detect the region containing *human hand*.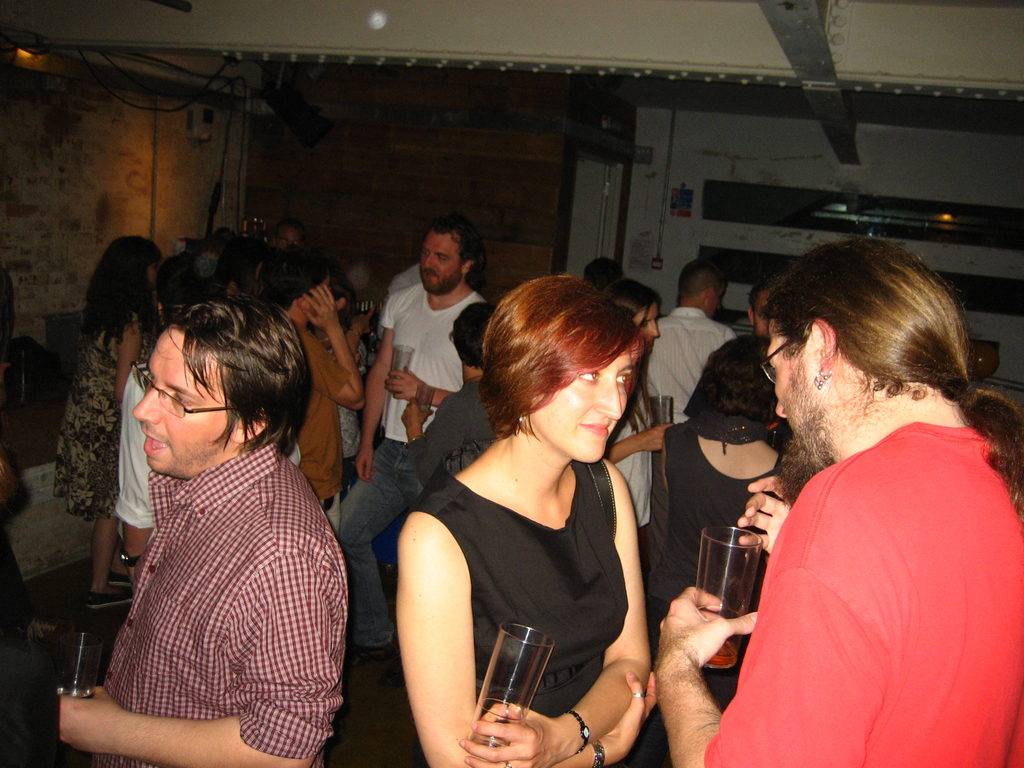
399:397:436:431.
